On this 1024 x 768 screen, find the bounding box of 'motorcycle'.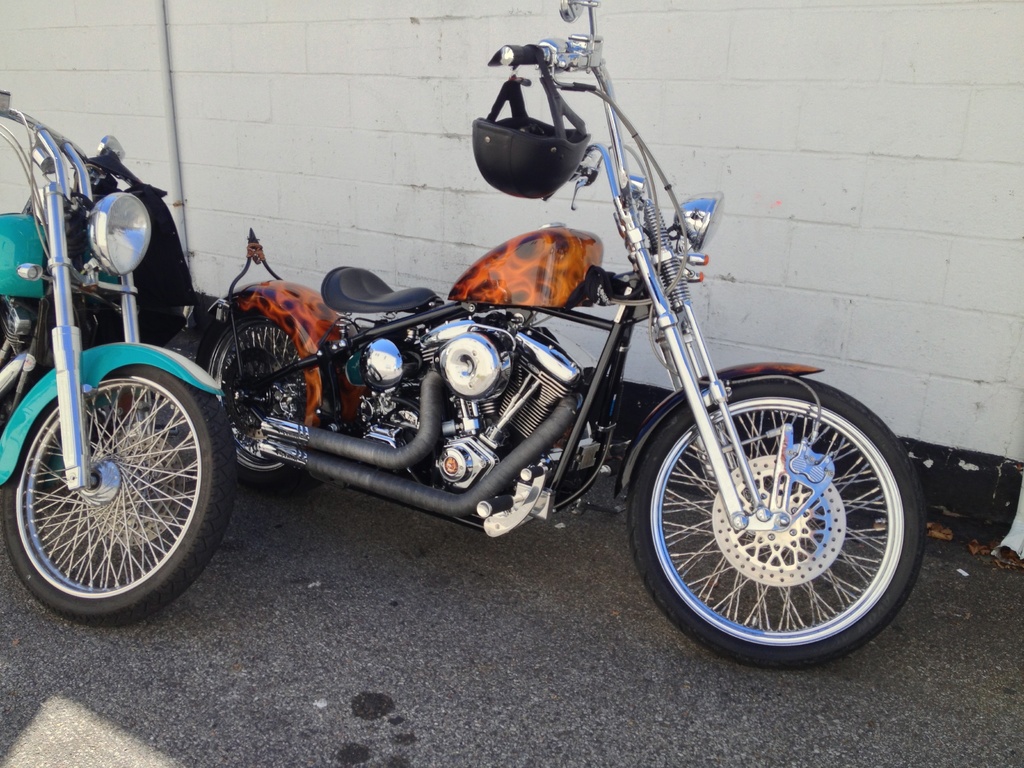
Bounding box: rect(193, 1, 924, 668).
